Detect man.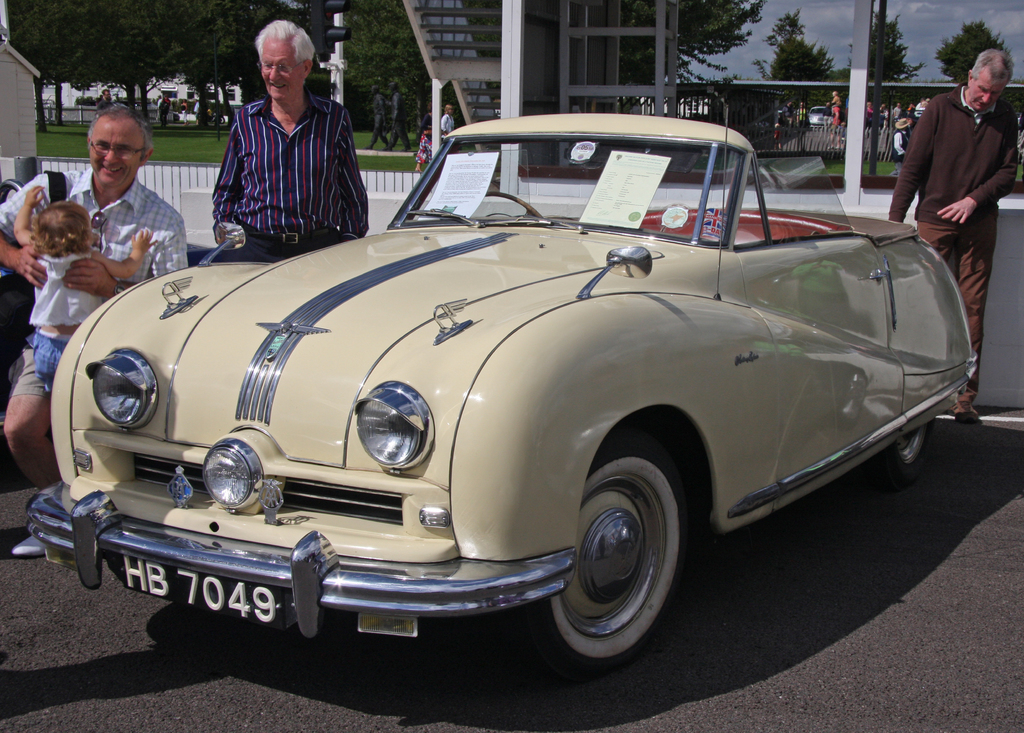
Detected at {"x1": 47, "y1": 104, "x2": 182, "y2": 267}.
